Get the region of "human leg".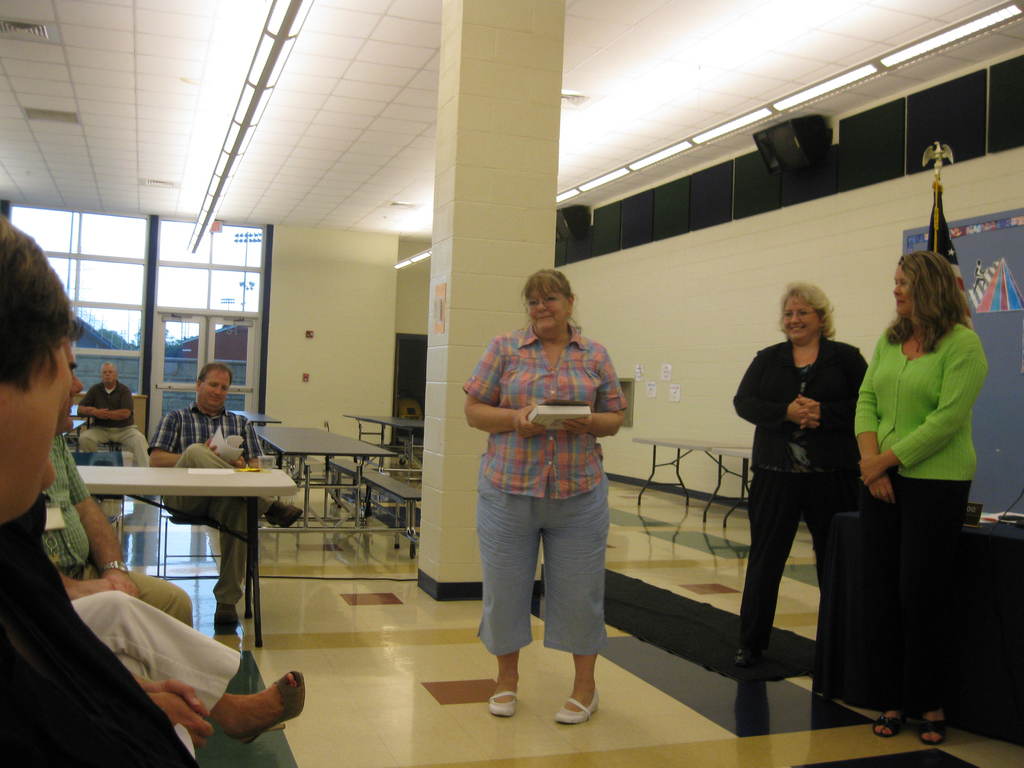
<region>477, 476, 541, 719</region>.
